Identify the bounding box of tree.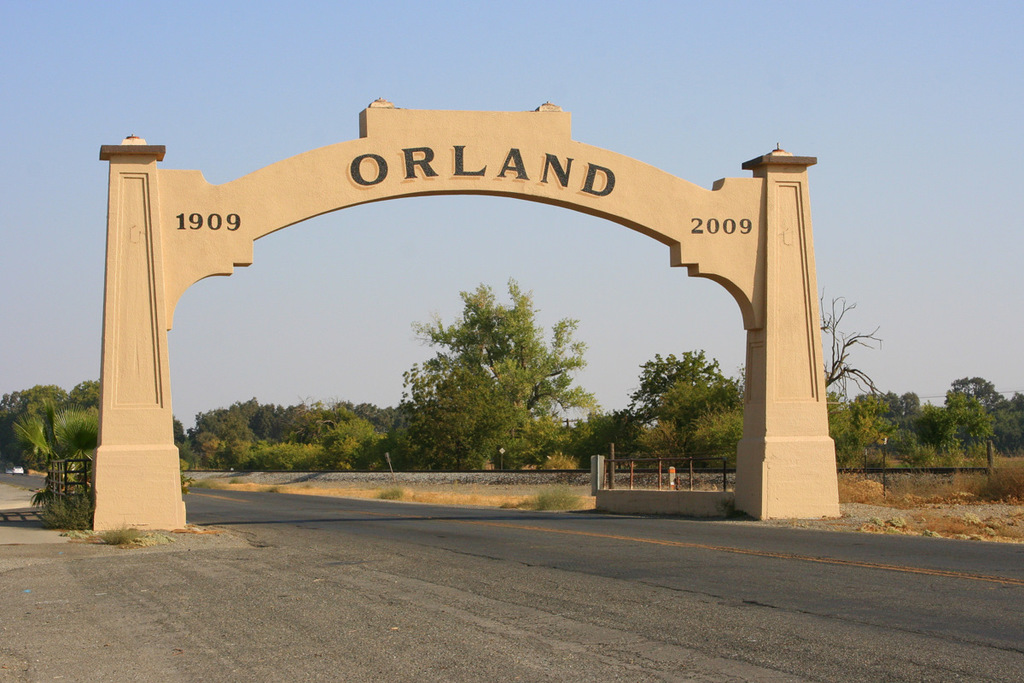
rect(172, 412, 188, 451).
